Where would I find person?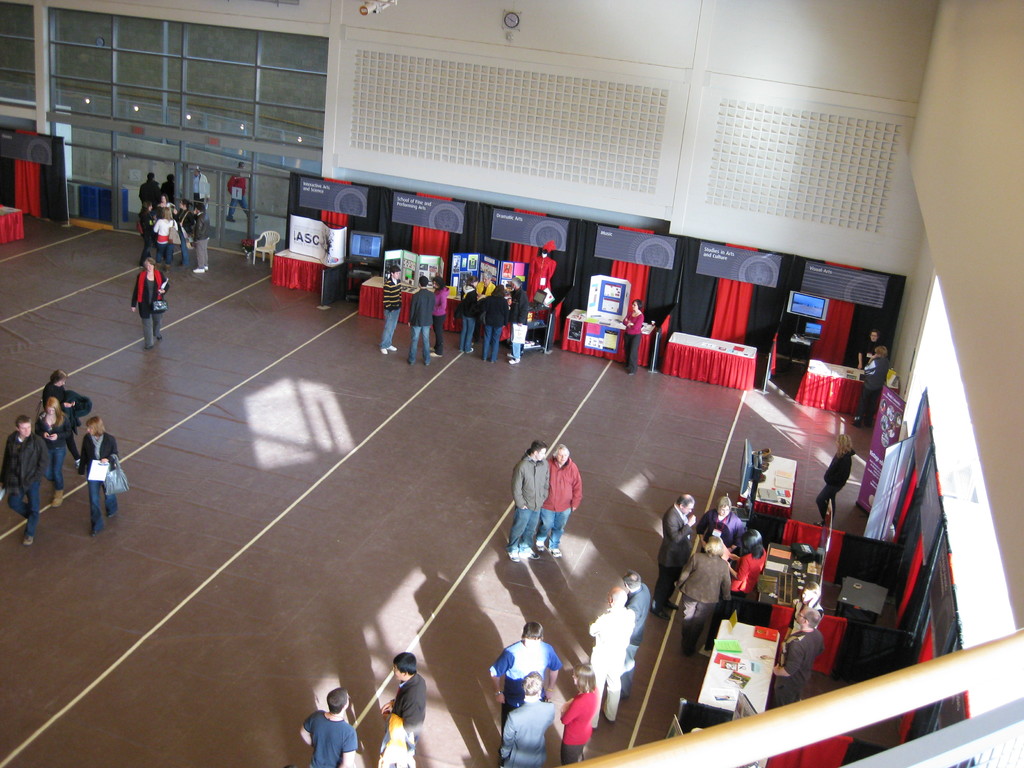
At [x1=817, y1=436, x2=853, y2=525].
